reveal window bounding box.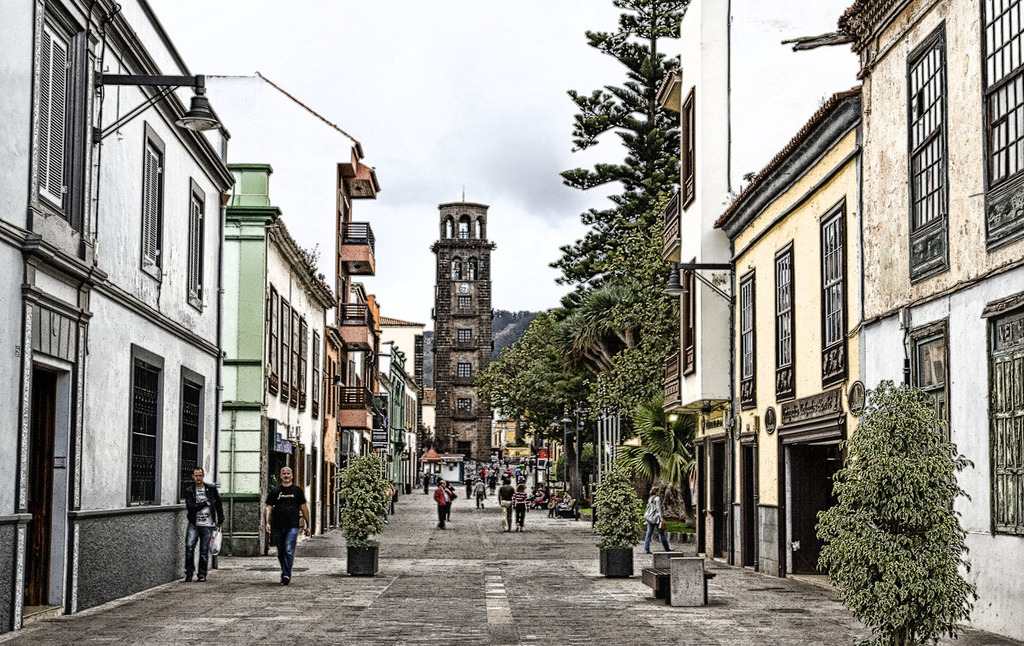
Revealed: bbox=(906, 21, 949, 280).
